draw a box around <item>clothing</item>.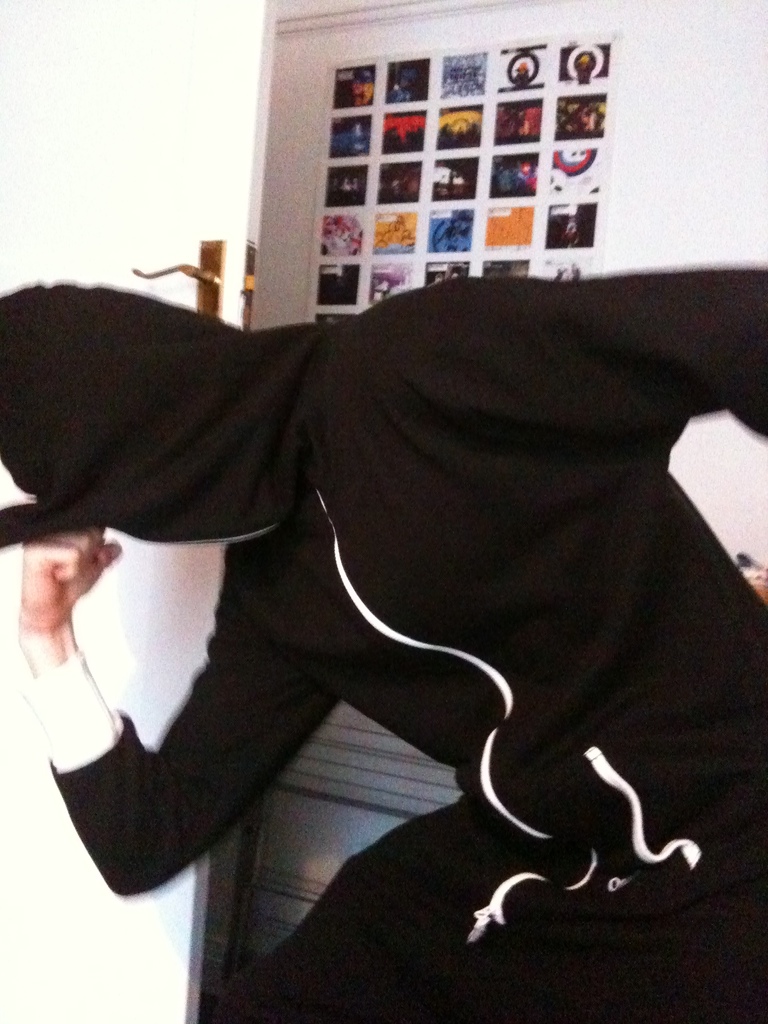
0/262/767/1023.
